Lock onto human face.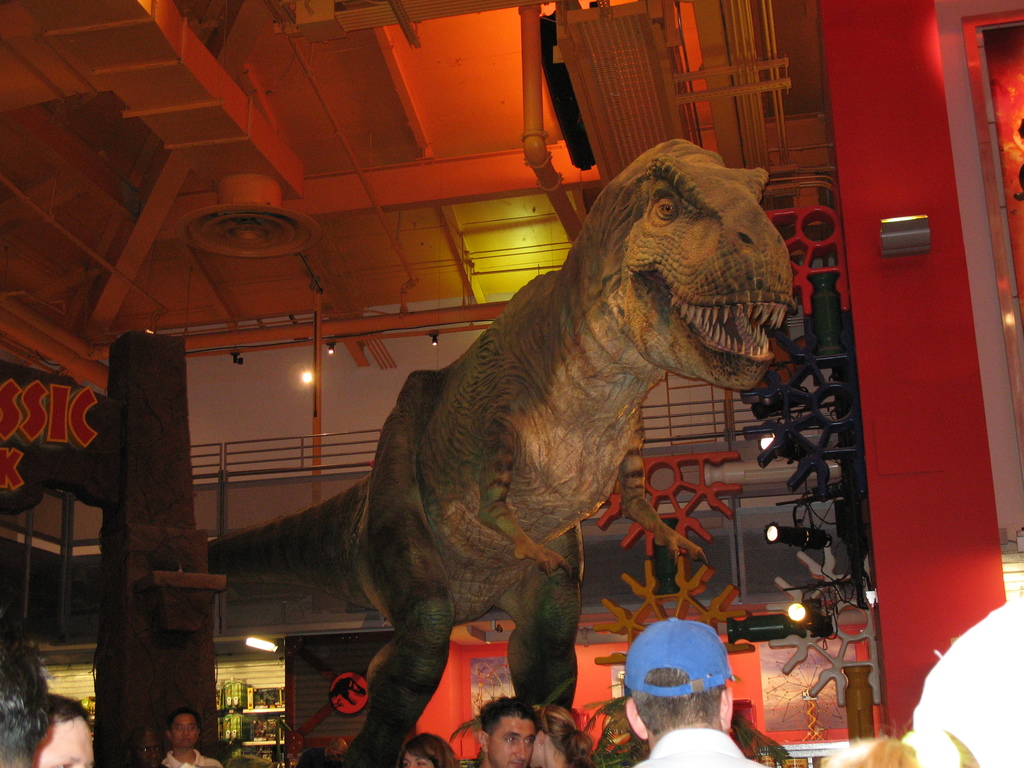
Locked: rect(172, 712, 199, 748).
